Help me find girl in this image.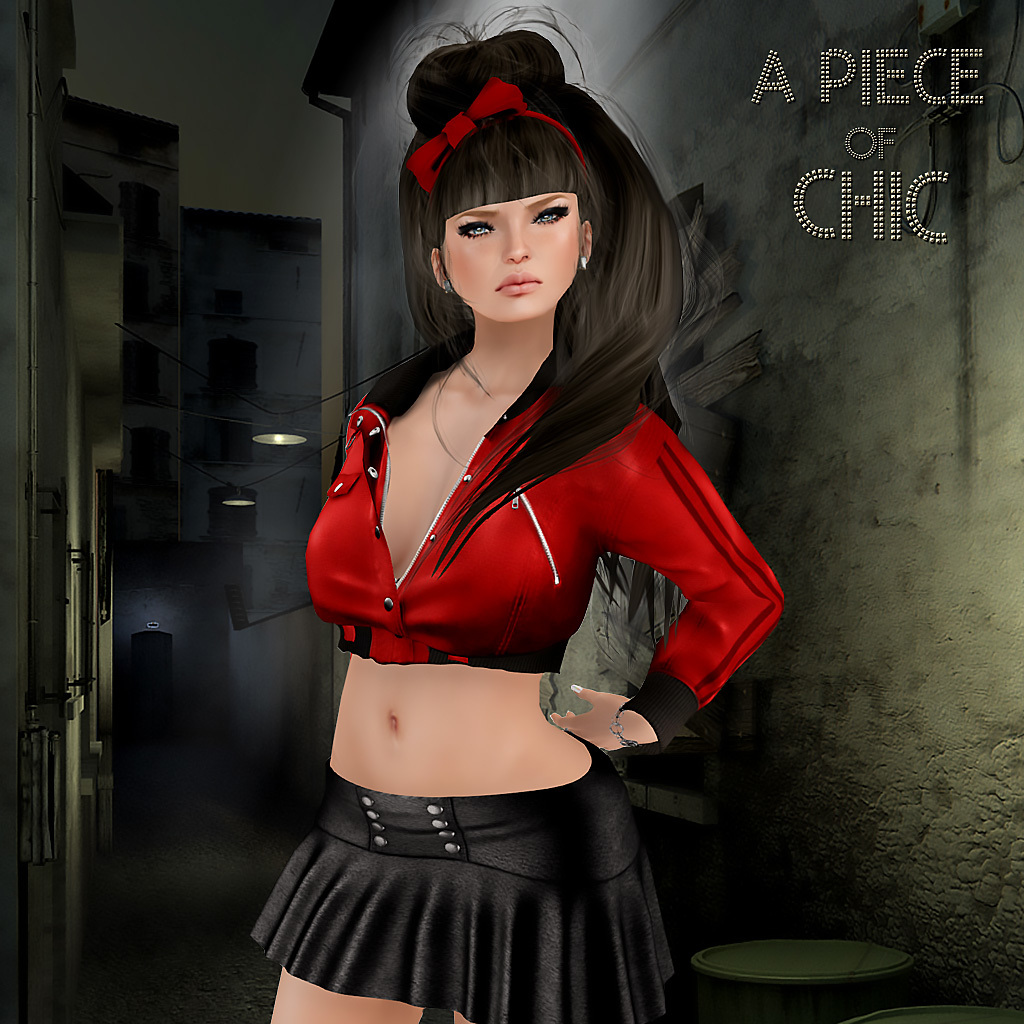
Found it: <box>252,0,777,1023</box>.
